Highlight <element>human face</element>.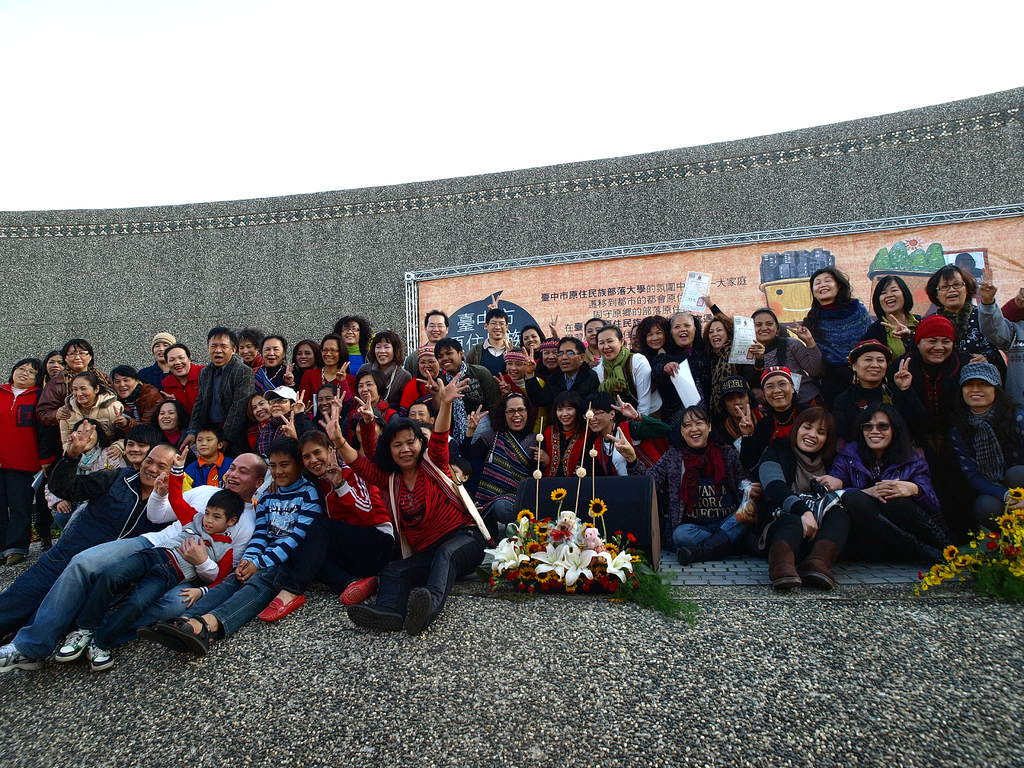
Highlighted region: {"x1": 728, "y1": 396, "x2": 749, "y2": 415}.
